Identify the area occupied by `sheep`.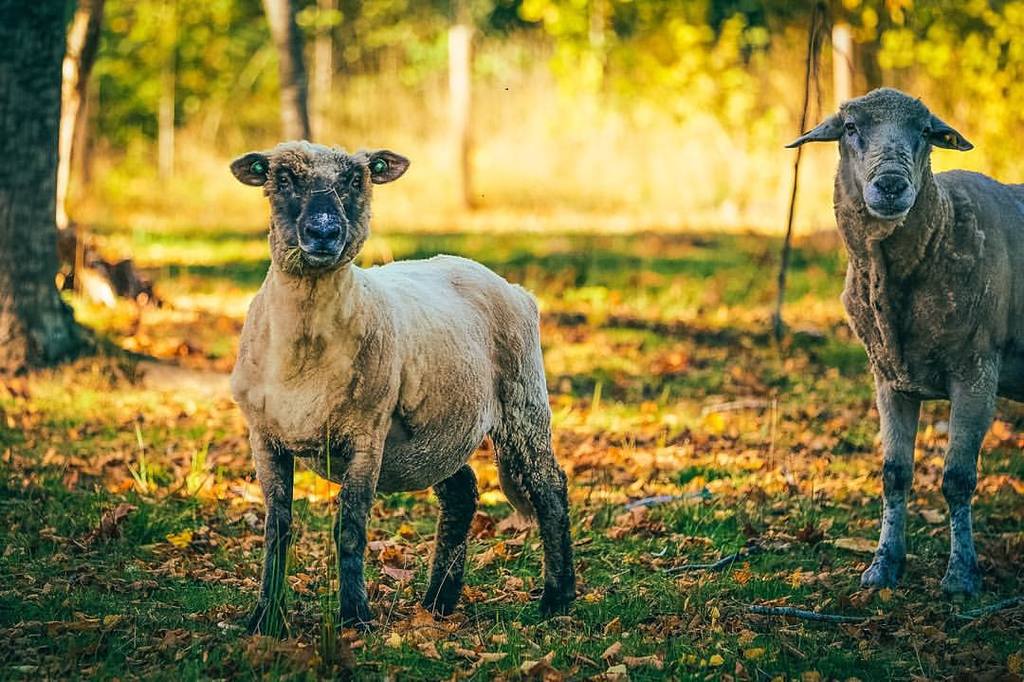
Area: pyautogui.locateOnScreen(783, 82, 1023, 602).
